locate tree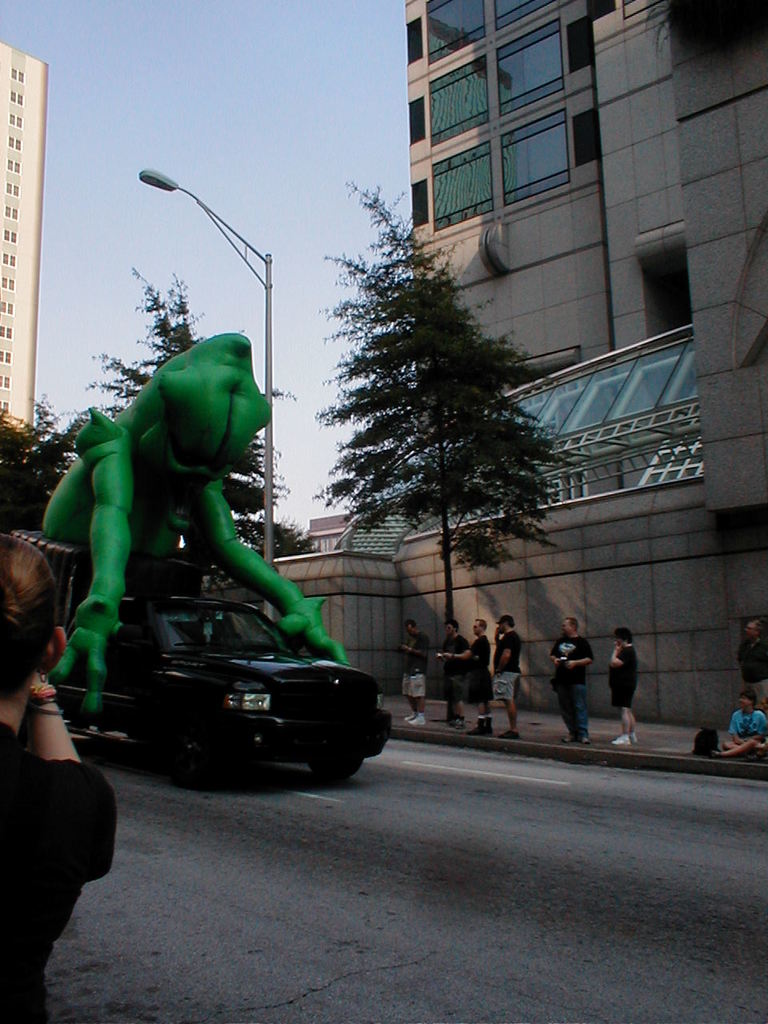
crop(0, 264, 320, 575)
